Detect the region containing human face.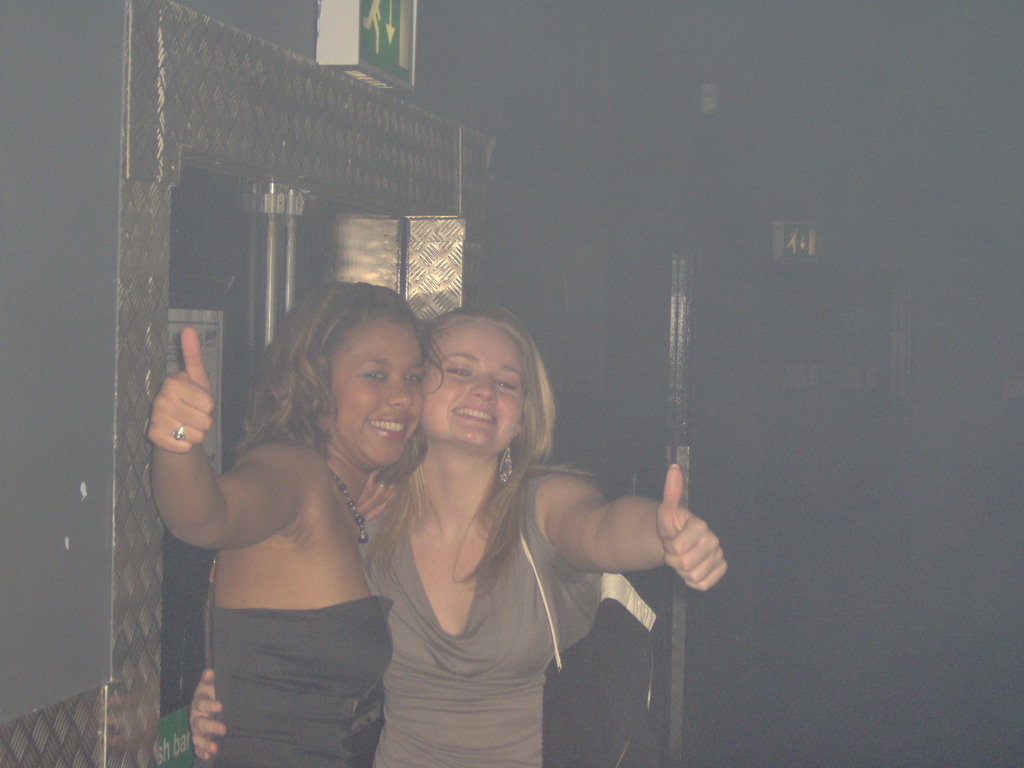
Rect(428, 319, 526, 446).
